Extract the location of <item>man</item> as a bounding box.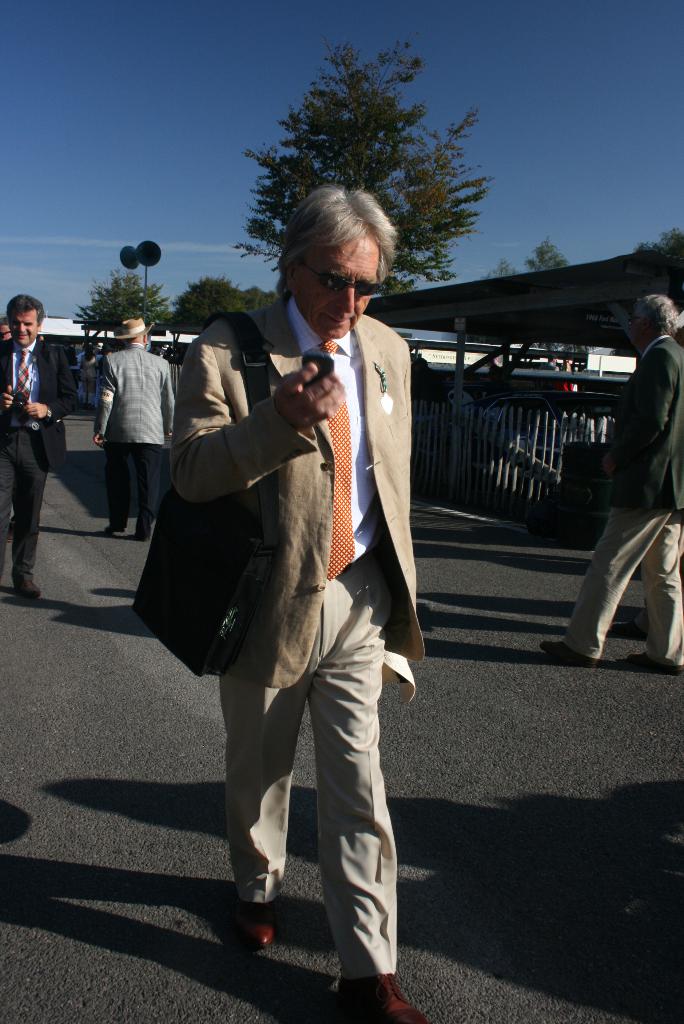
(left=171, top=211, right=418, bottom=974).
